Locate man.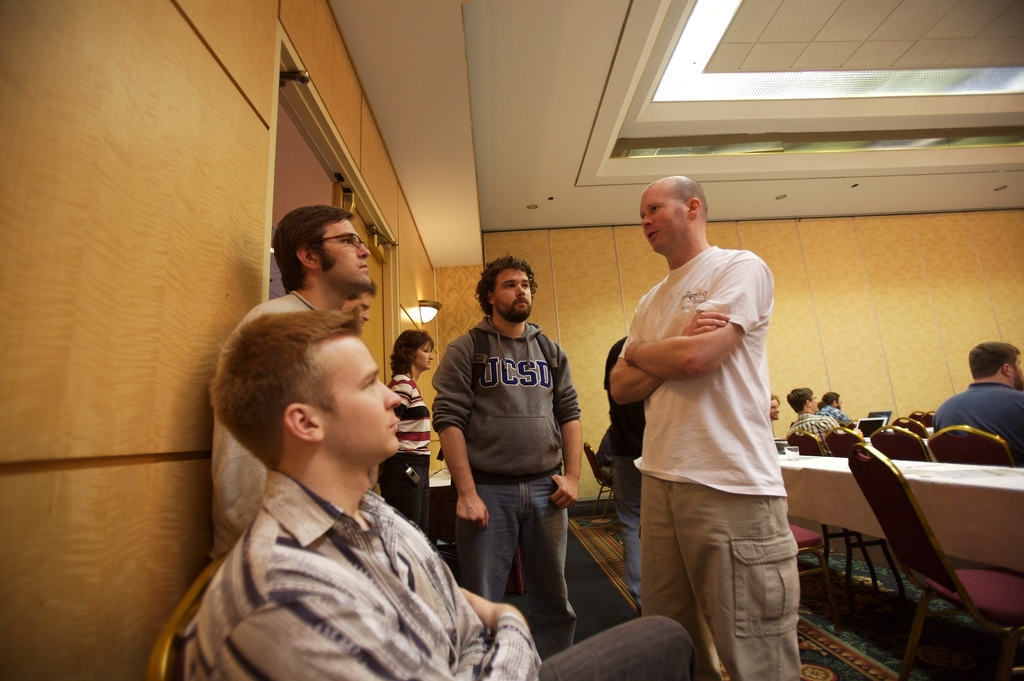
Bounding box: <region>933, 345, 1023, 486</region>.
